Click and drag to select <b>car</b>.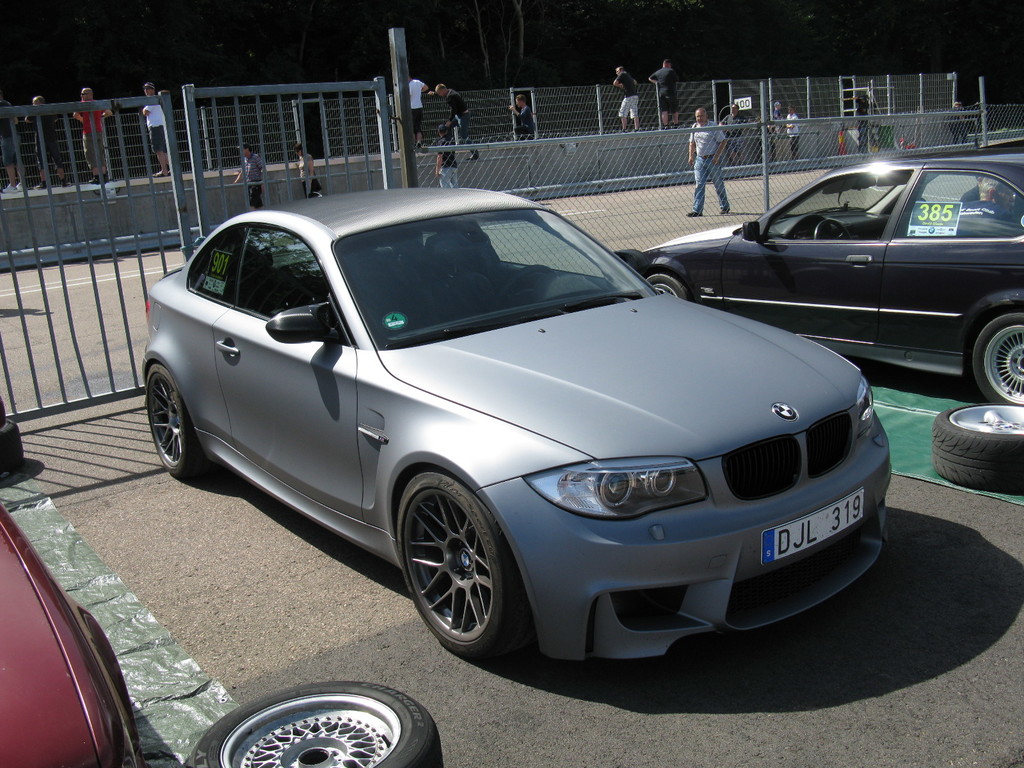
Selection: 615,155,1023,402.
